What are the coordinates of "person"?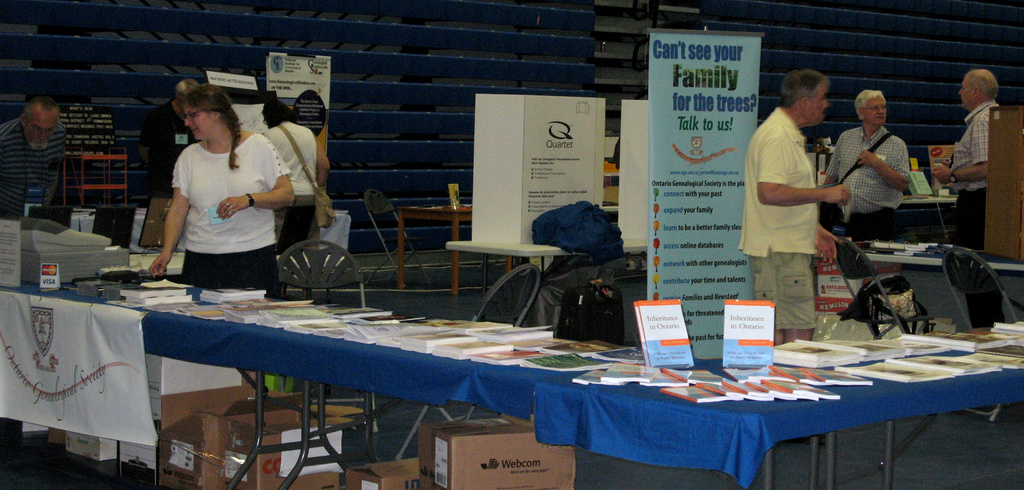
(825,91,917,238).
